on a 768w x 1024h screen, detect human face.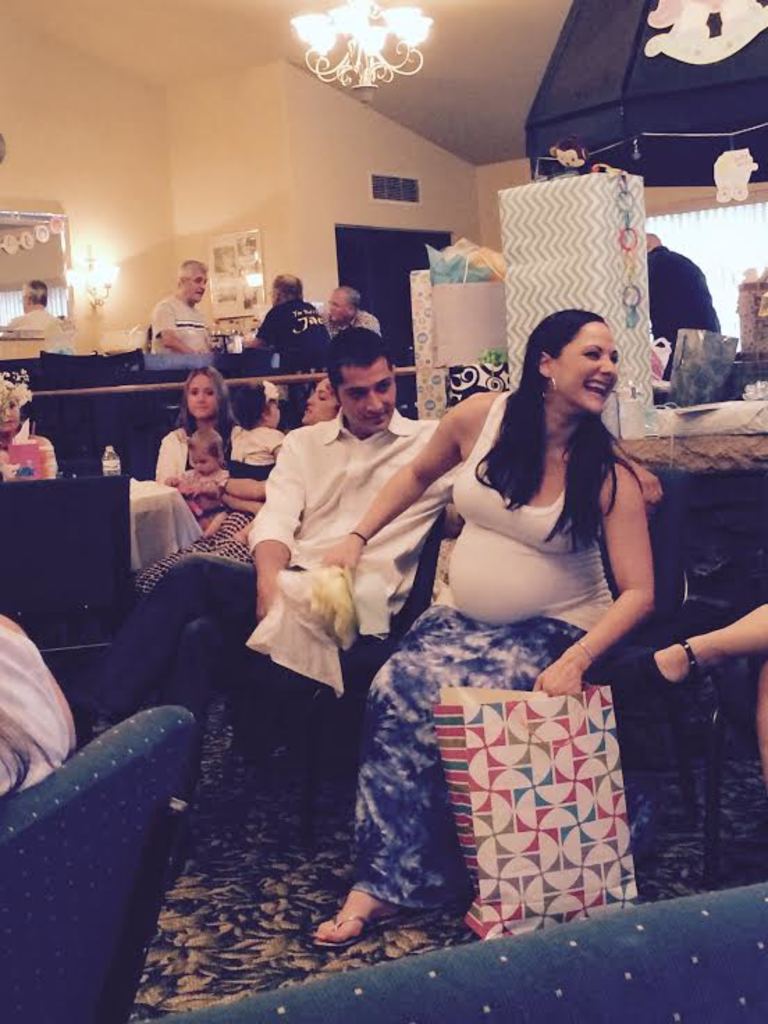
region(334, 281, 362, 316).
